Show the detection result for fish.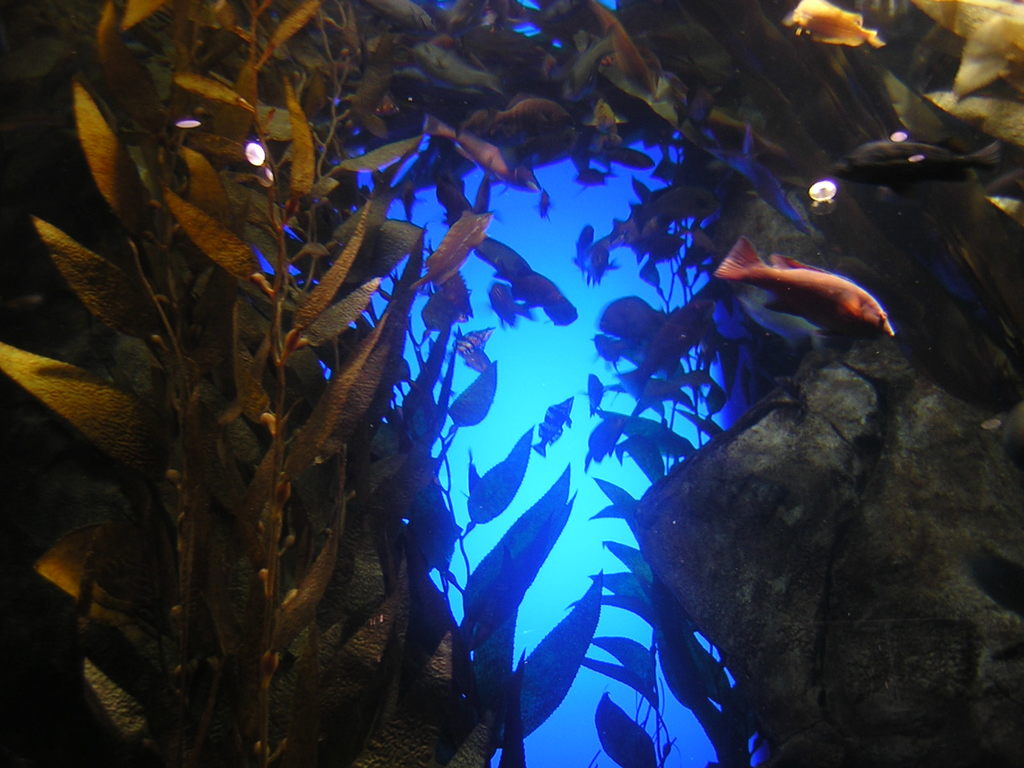
select_region(445, 325, 489, 371).
